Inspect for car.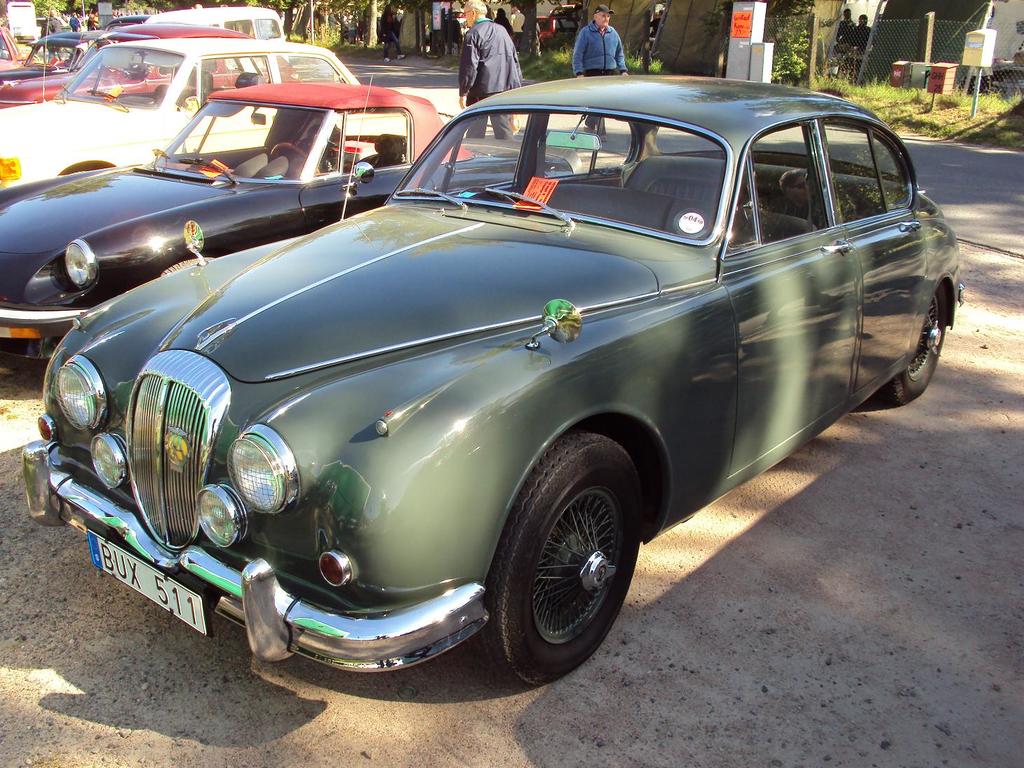
Inspection: rect(0, 32, 77, 87).
